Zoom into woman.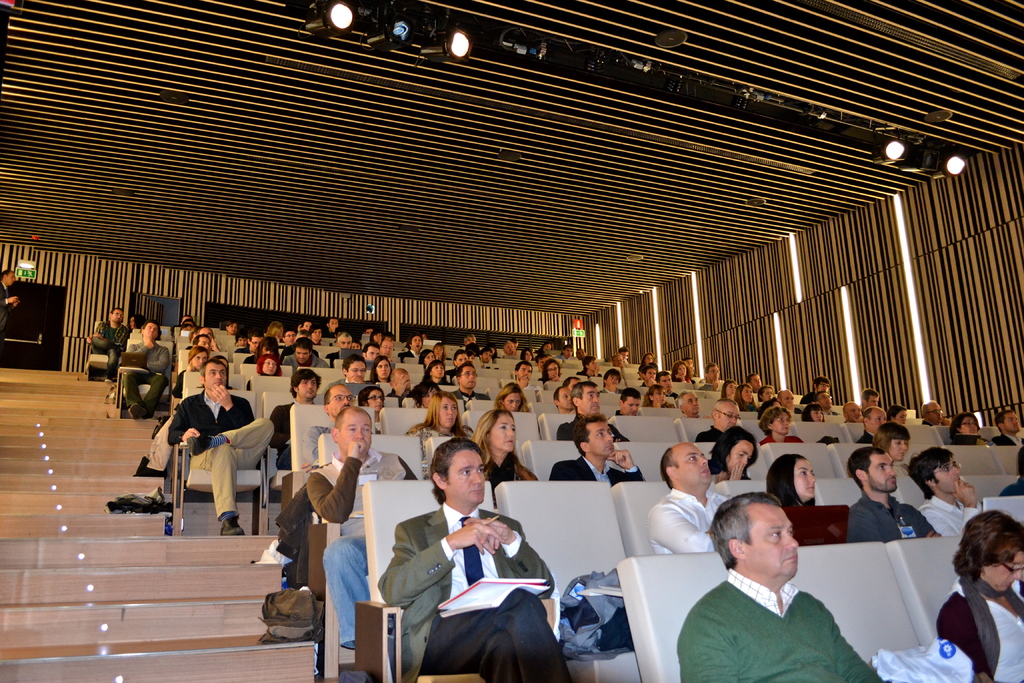
Zoom target: <region>493, 382, 528, 409</region>.
